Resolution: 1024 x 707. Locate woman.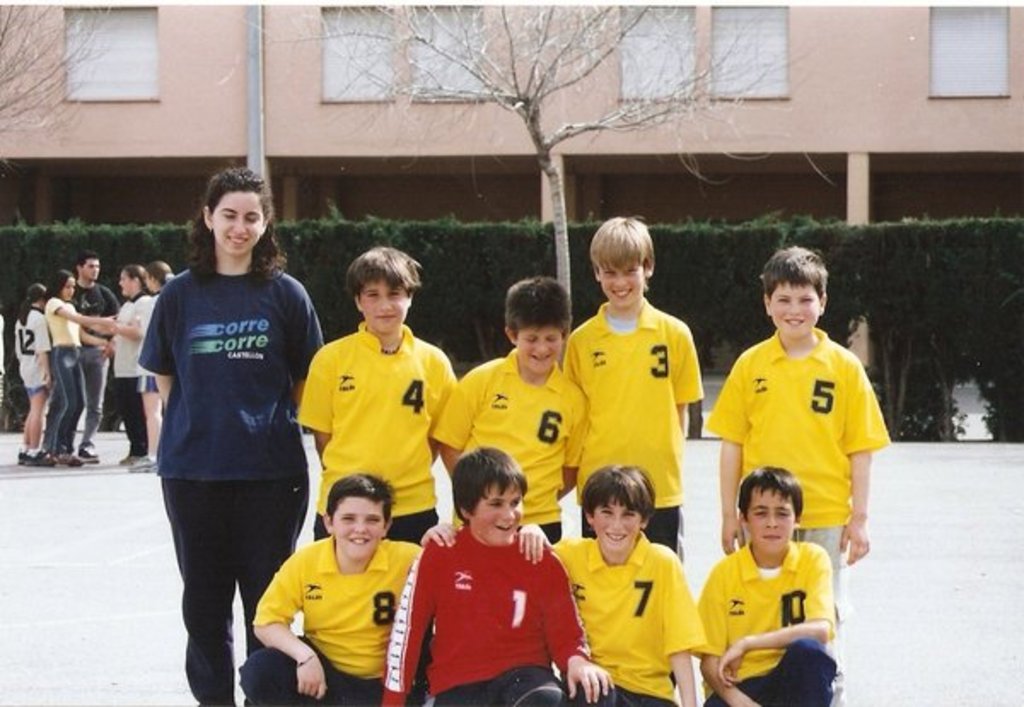
{"left": 114, "top": 265, "right": 152, "bottom": 459}.
